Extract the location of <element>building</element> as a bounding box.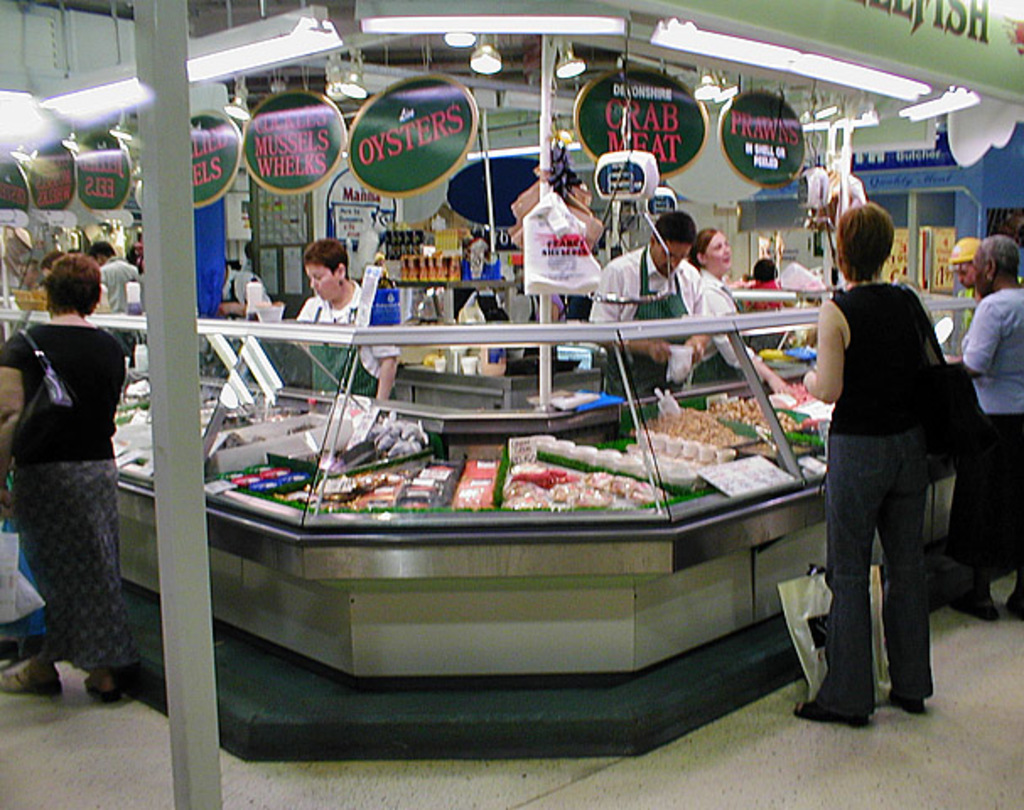
l=0, t=0, r=1022, b=808.
